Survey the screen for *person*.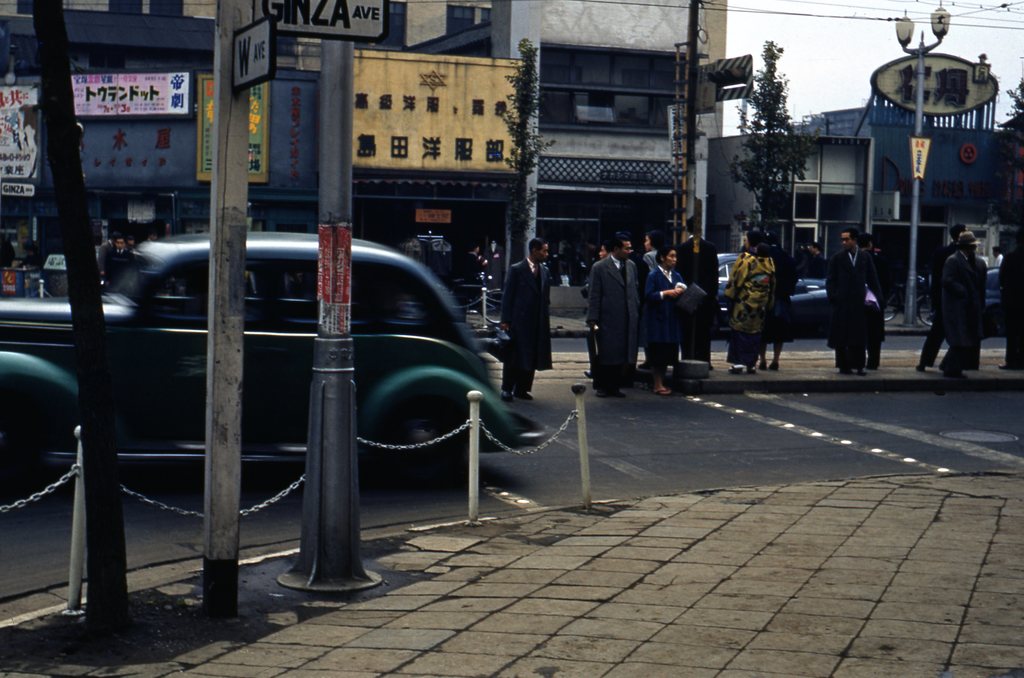
Survey found: region(997, 230, 1023, 371).
